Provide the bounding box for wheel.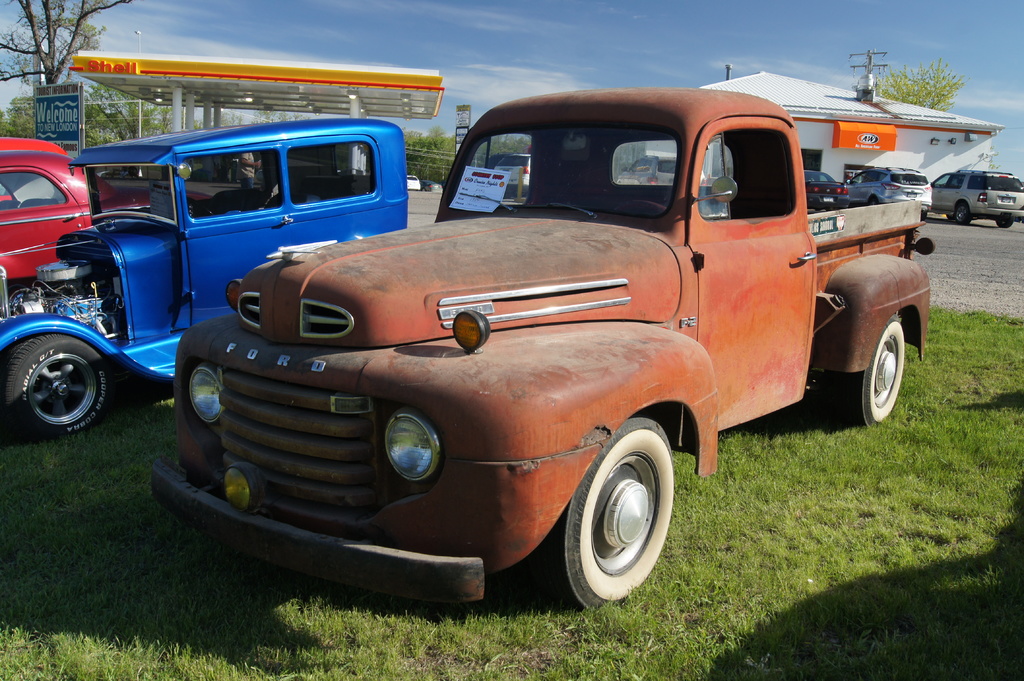
(x1=564, y1=433, x2=678, y2=606).
